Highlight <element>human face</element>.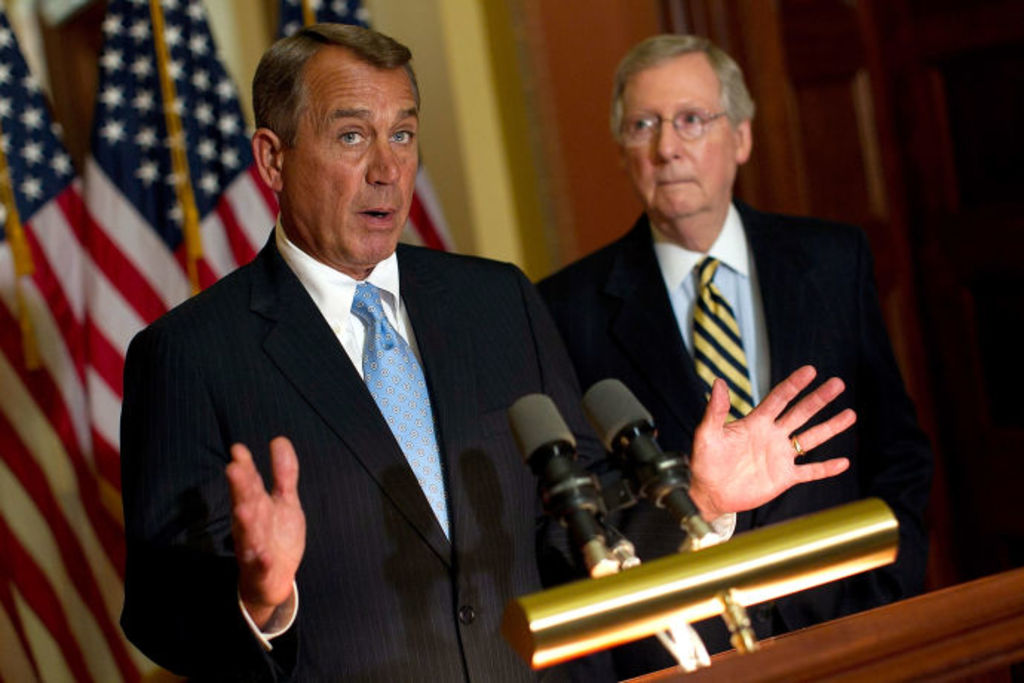
Highlighted region: 285/40/417/266.
